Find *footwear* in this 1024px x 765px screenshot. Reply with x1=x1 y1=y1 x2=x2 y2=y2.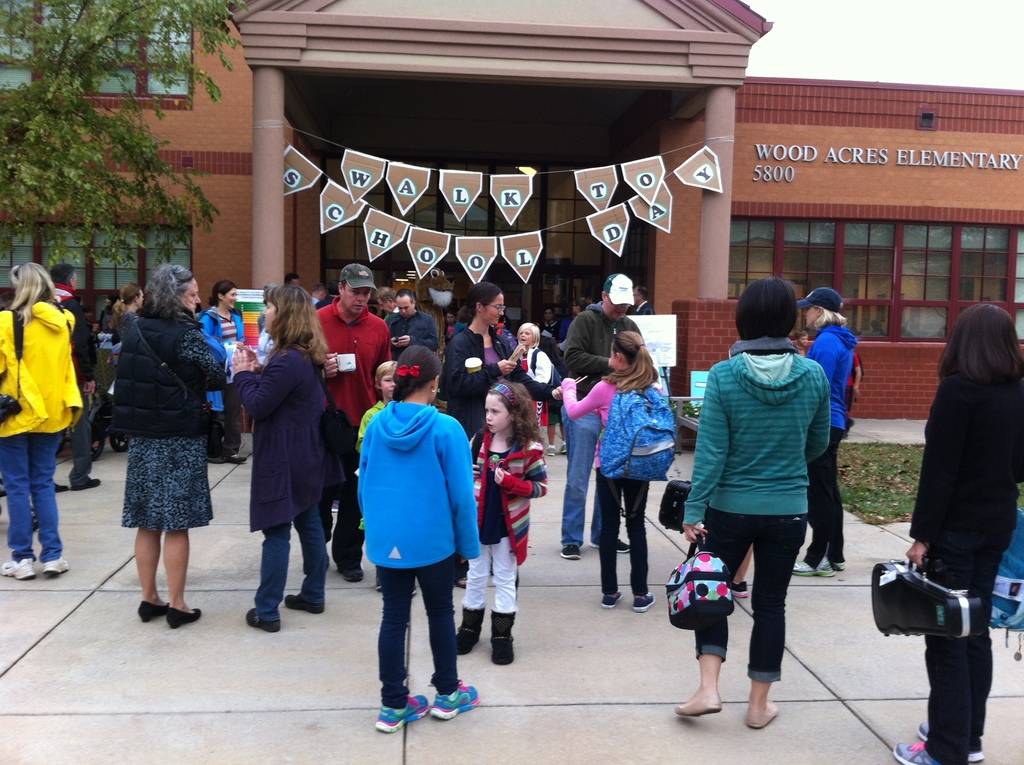
x1=489 y1=611 x2=514 y2=666.
